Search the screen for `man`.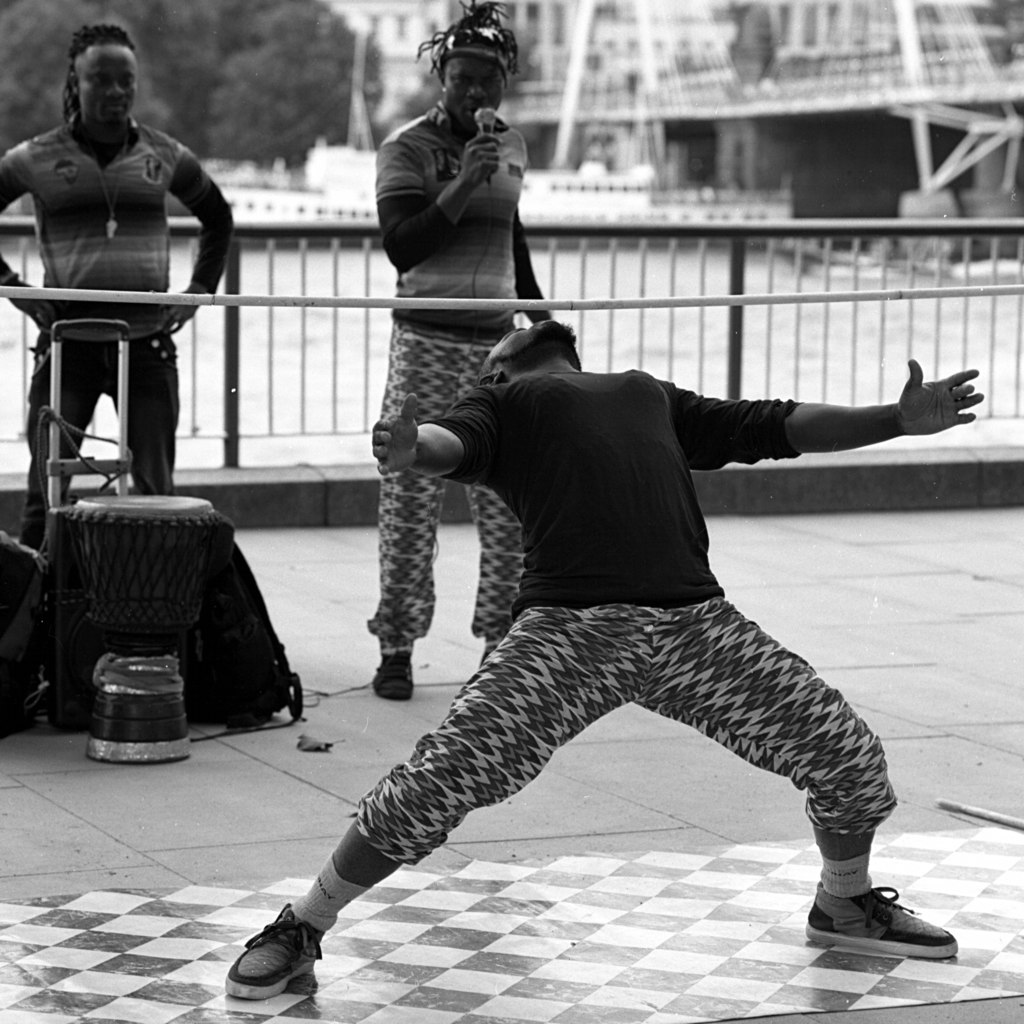
Found at 0 25 239 550.
